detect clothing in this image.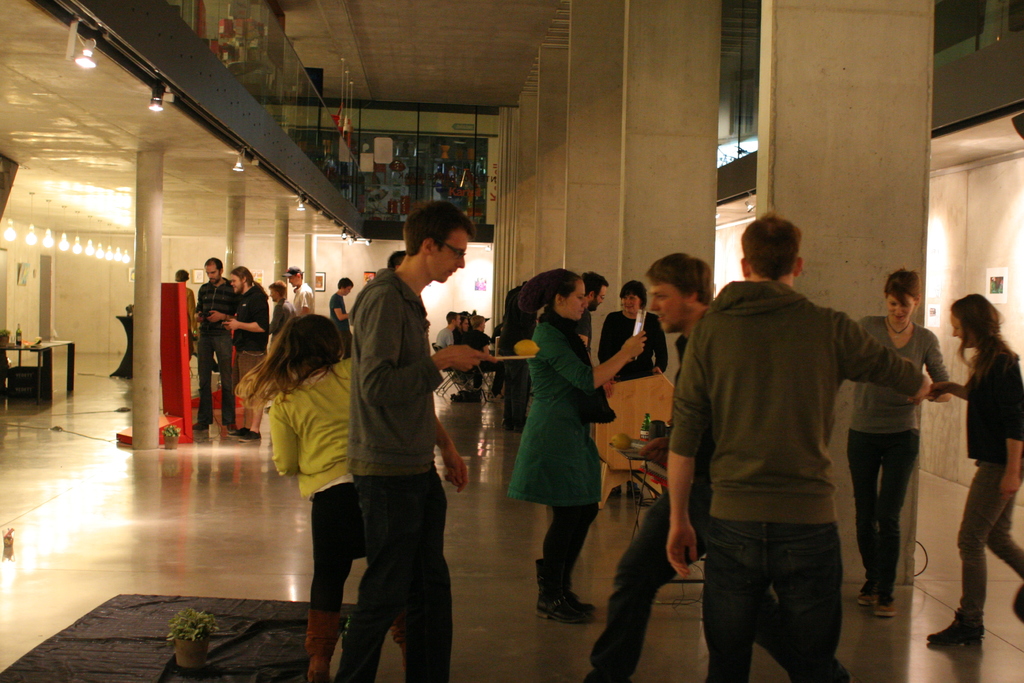
Detection: bbox=(291, 284, 314, 313).
